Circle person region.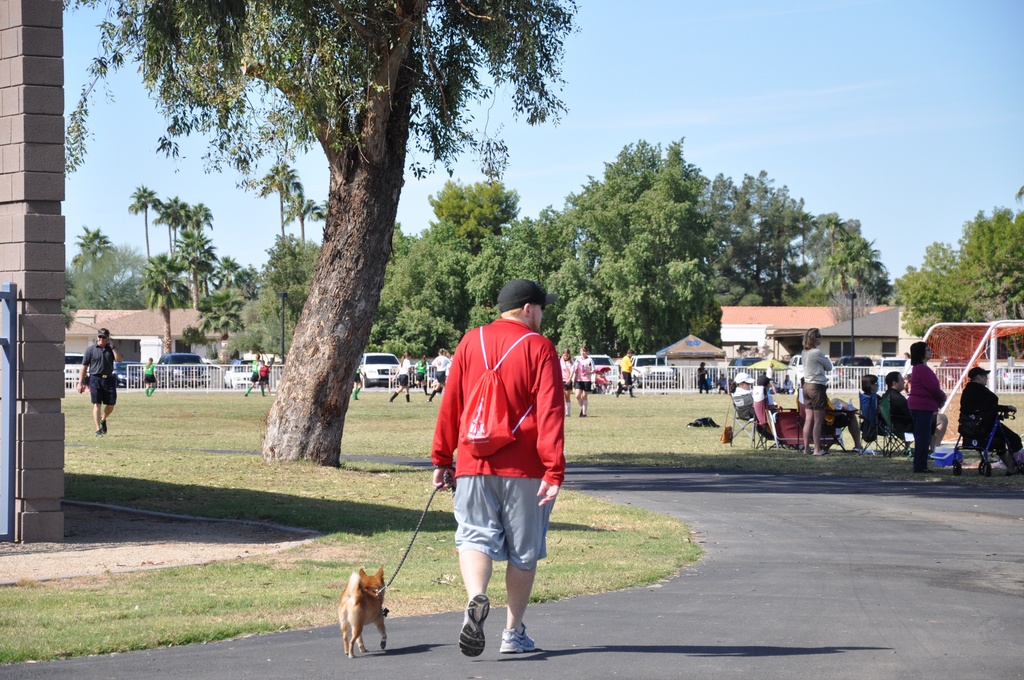
Region: [left=615, top=349, right=640, bottom=396].
